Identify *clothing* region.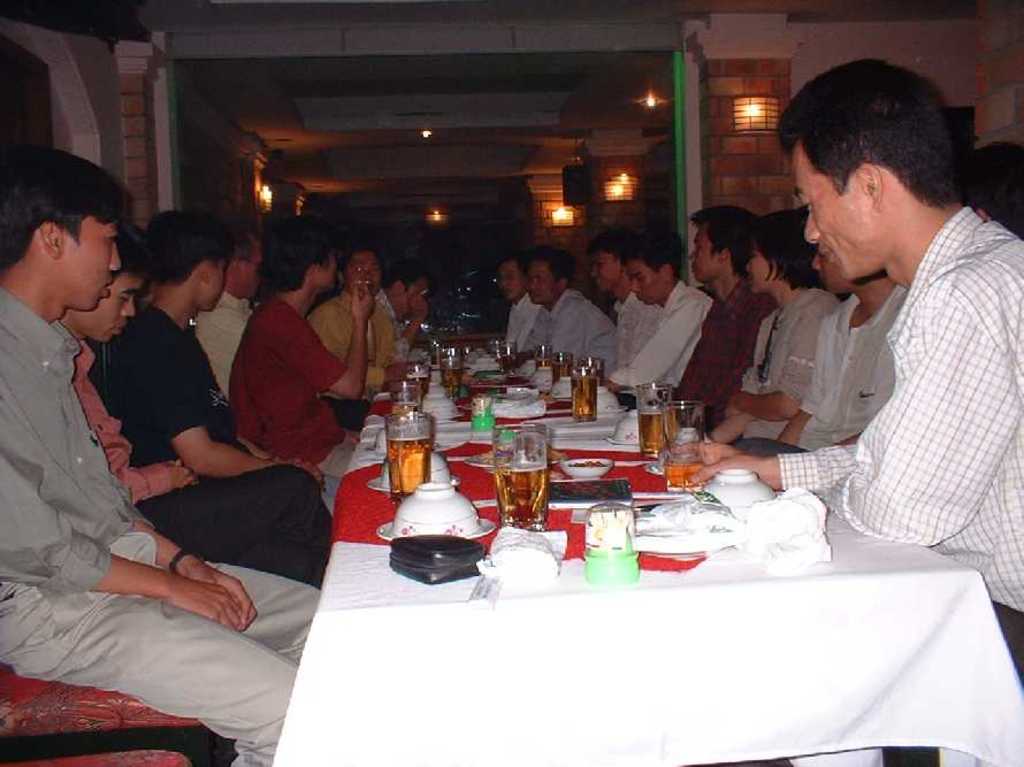
Region: locate(792, 282, 917, 447).
